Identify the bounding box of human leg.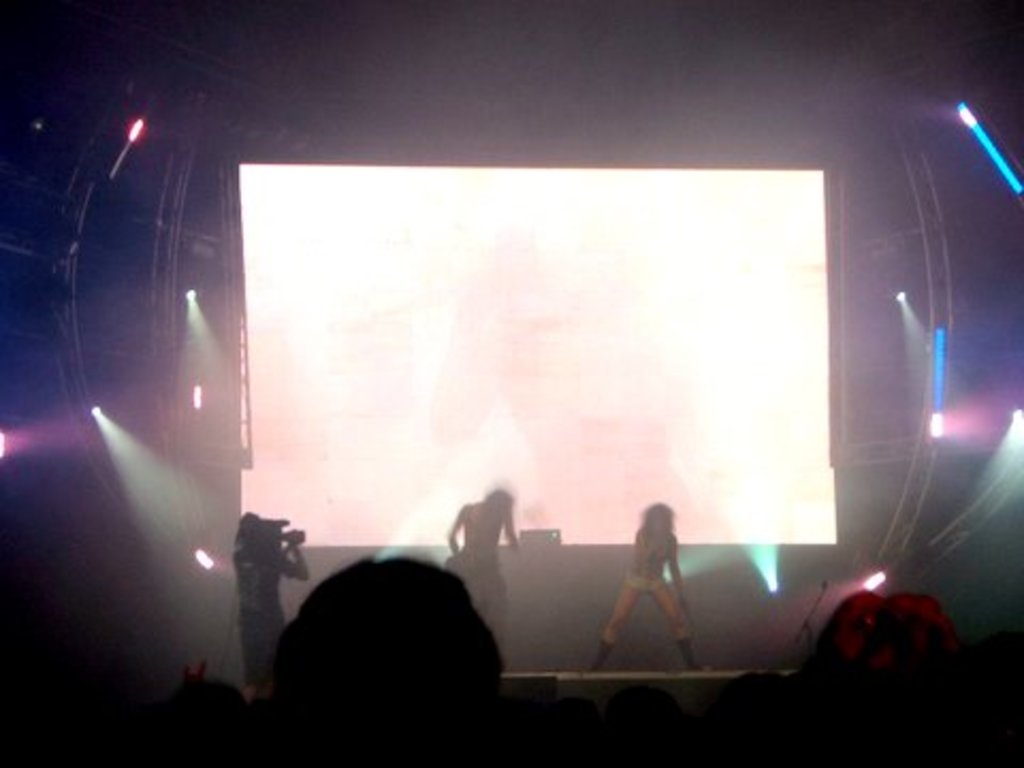
[653, 578, 704, 670].
